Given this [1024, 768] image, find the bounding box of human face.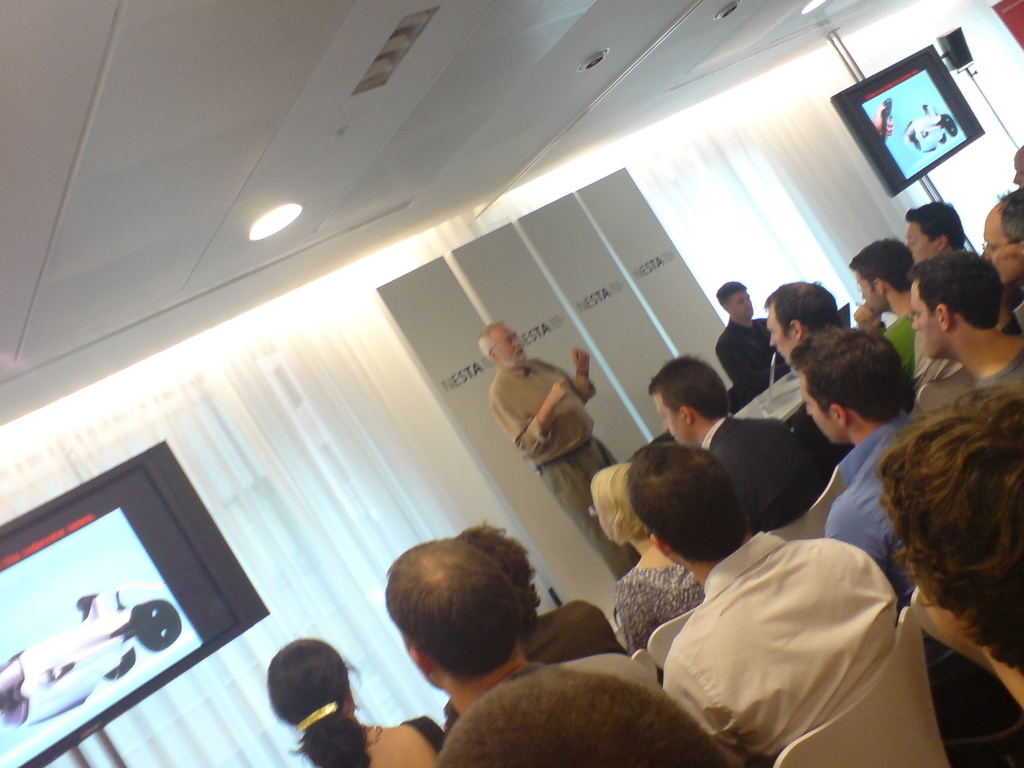
select_region(767, 301, 796, 364).
